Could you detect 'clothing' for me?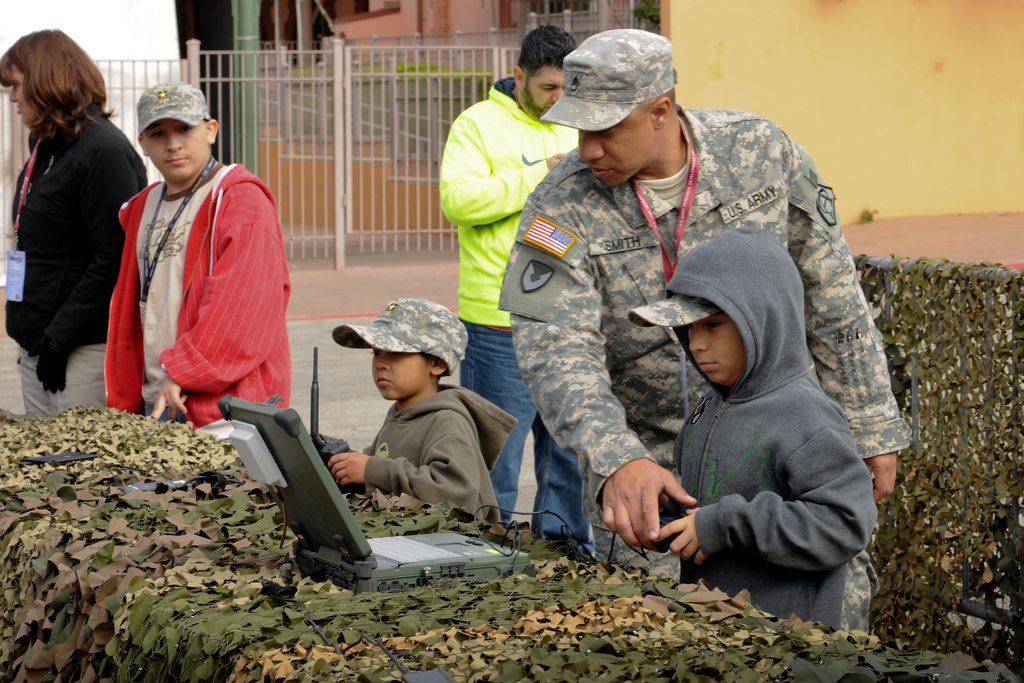
Detection result: {"left": 68, "top": 102, "right": 289, "bottom": 420}.
